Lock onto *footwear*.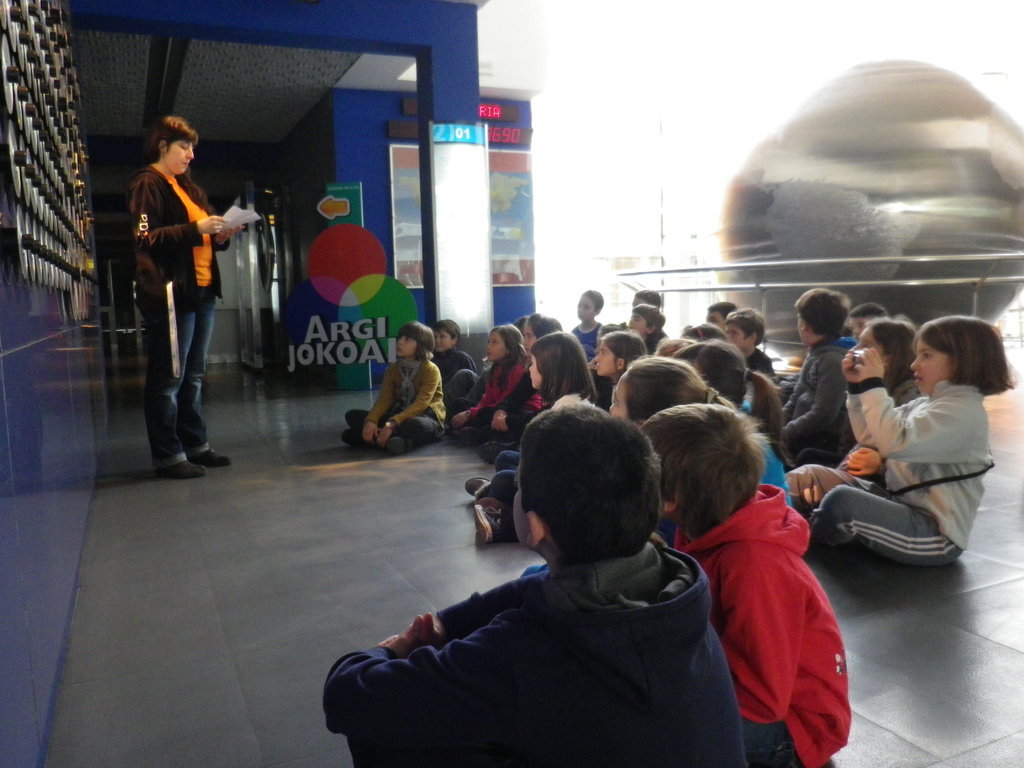
Locked: {"x1": 469, "y1": 505, "x2": 513, "y2": 543}.
